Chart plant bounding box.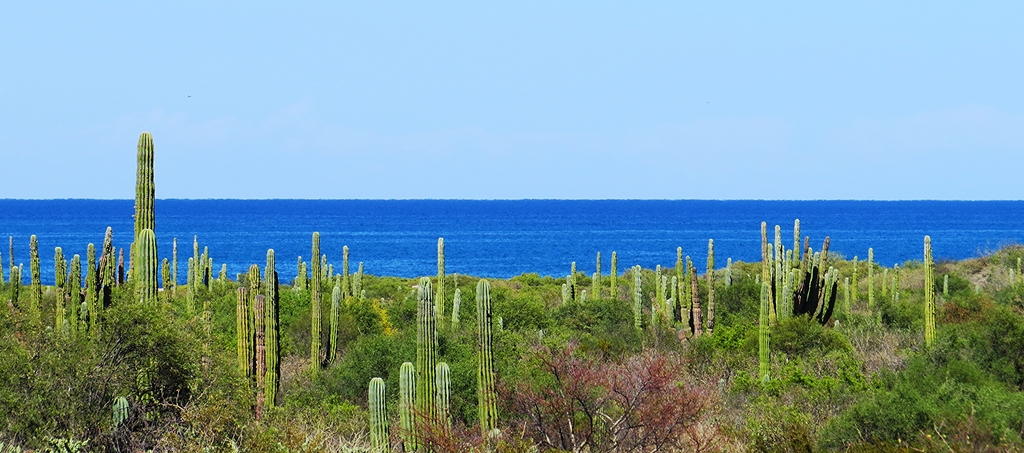
Charted: 594:251:600:299.
